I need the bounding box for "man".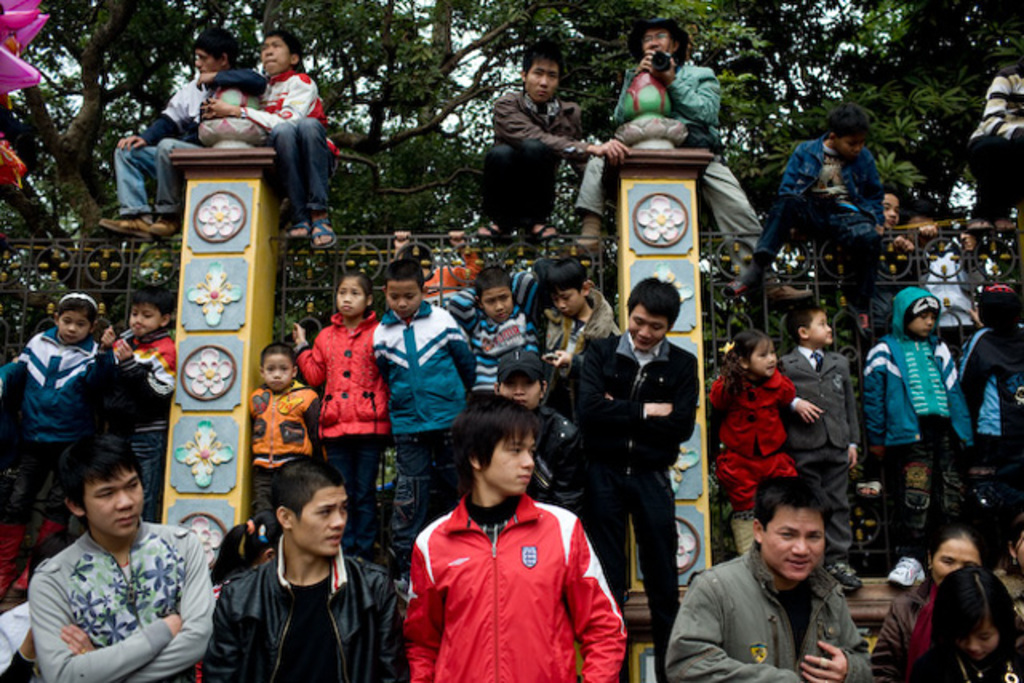
Here it is: pyautogui.locateOnScreen(576, 277, 702, 681).
